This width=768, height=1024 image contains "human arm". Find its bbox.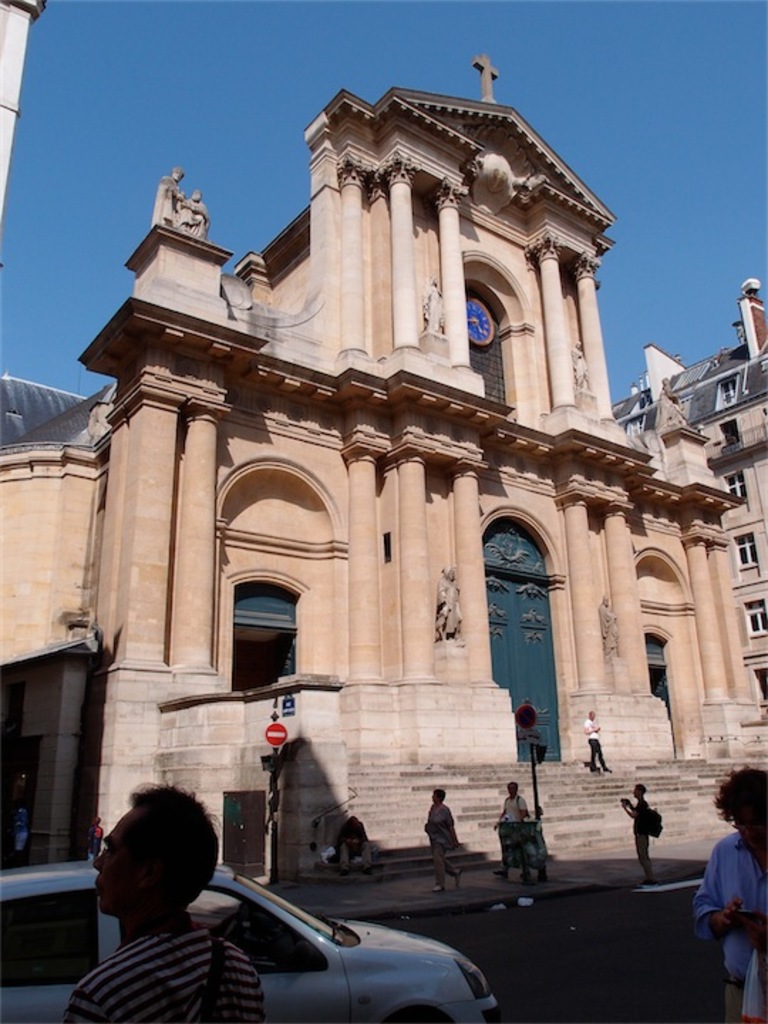
[left=431, top=808, right=458, bottom=829].
